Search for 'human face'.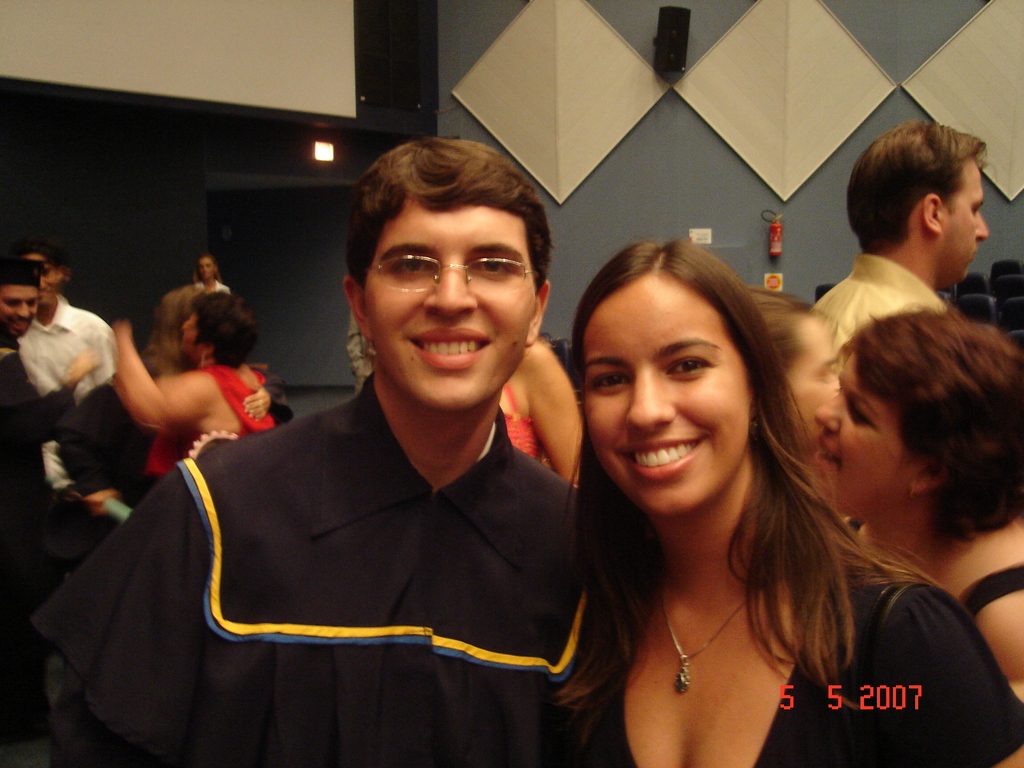
Found at 367, 203, 537, 409.
